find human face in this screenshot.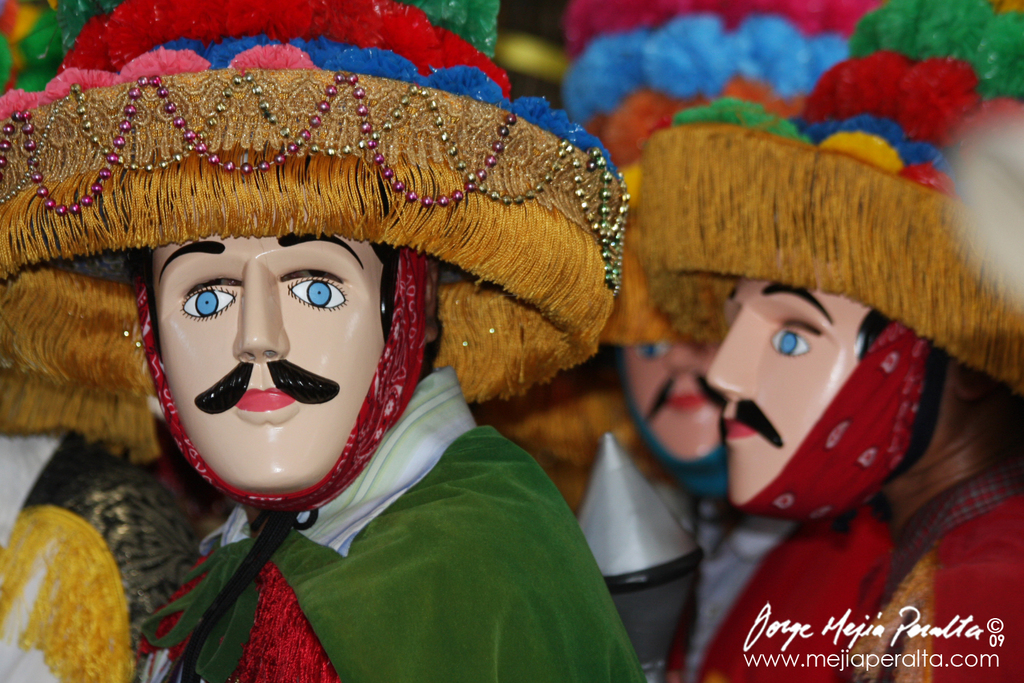
The bounding box for human face is 629, 339, 722, 457.
